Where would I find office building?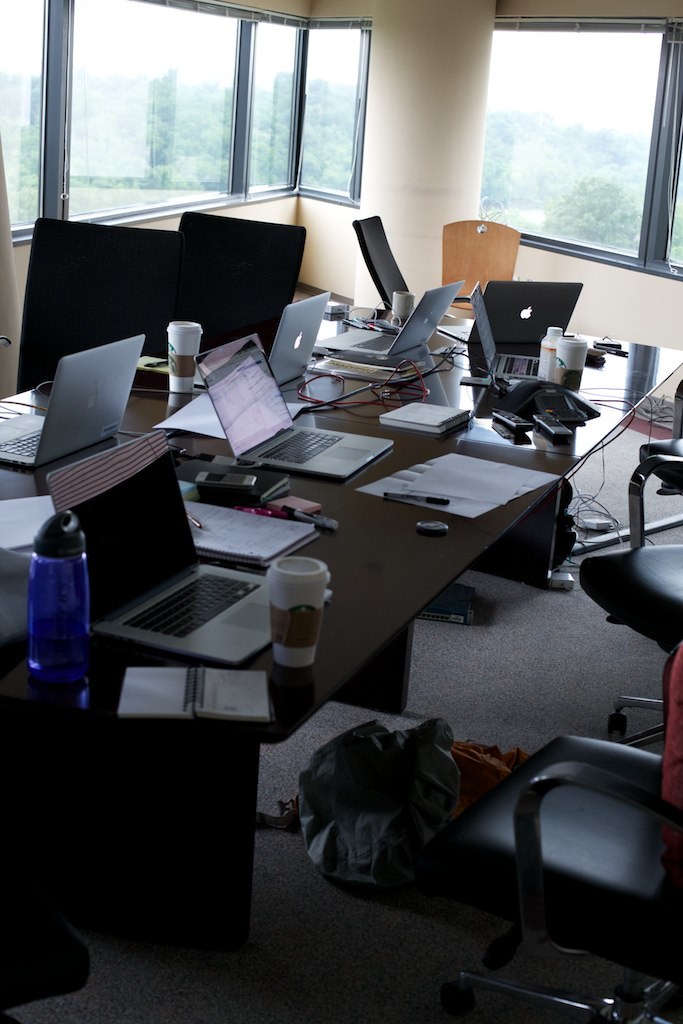
At (17,1,653,854).
